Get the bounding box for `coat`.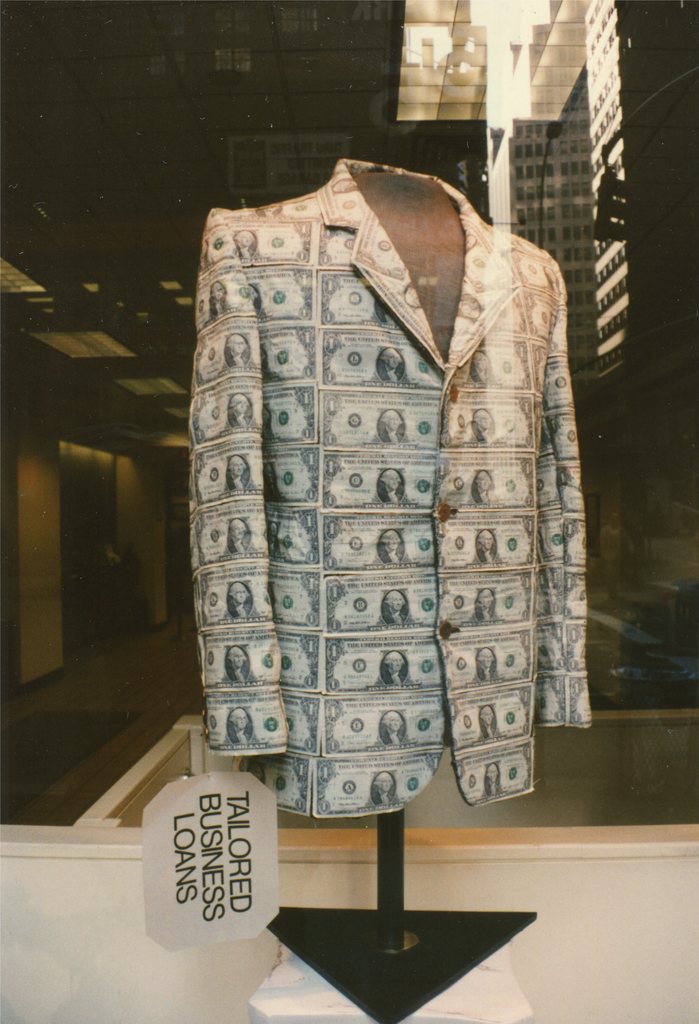
crop(230, 600, 251, 619).
